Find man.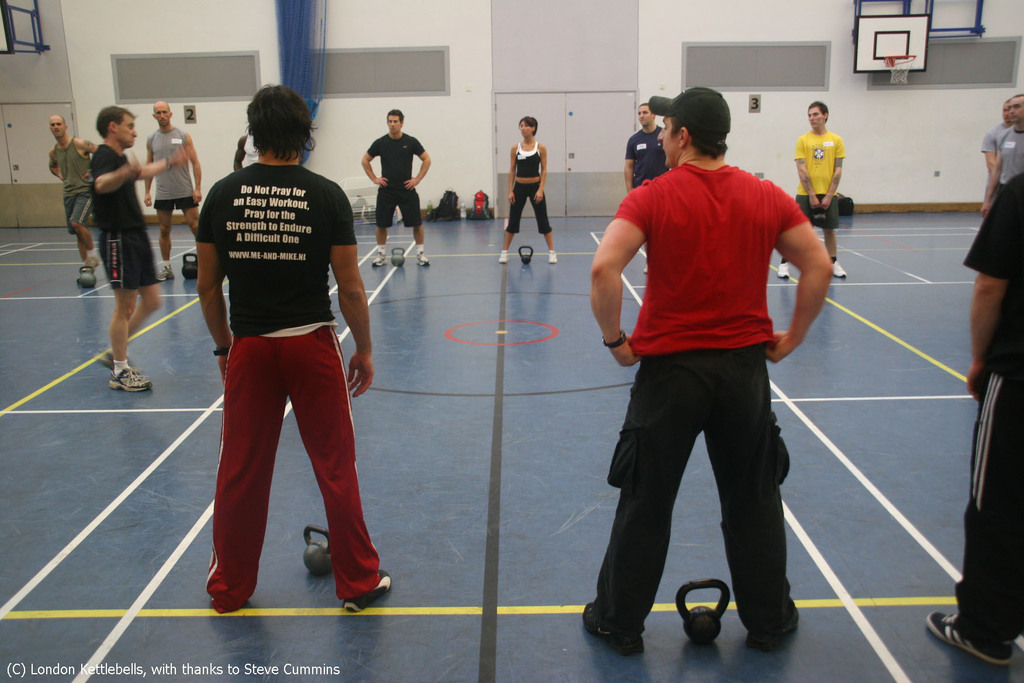
{"x1": 90, "y1": 110, "x2": 188, "y2": 394}.
